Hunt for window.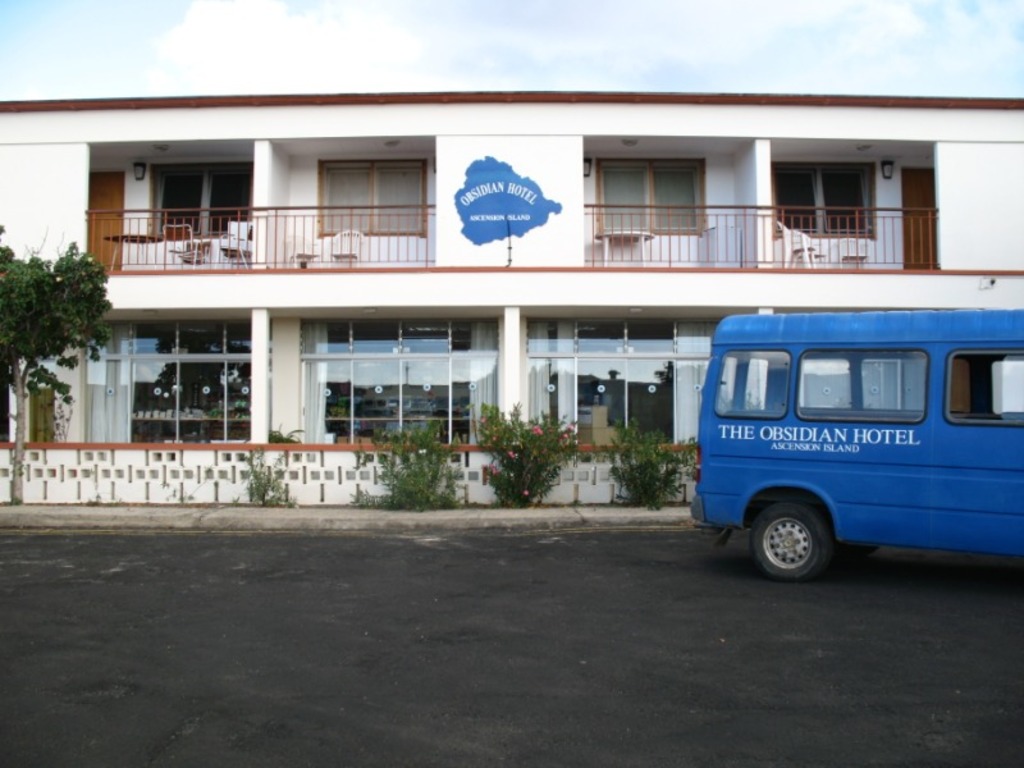
Hunted down at 991 357 1020 411.
